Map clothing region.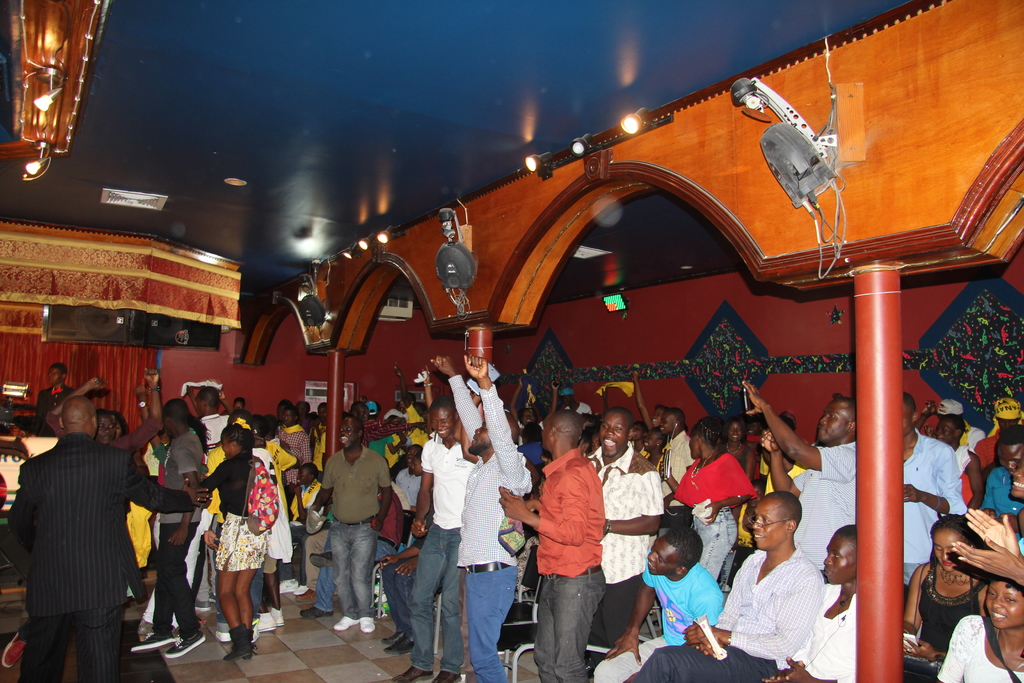
Mapped to BBox(796, 470, 851, 570).
